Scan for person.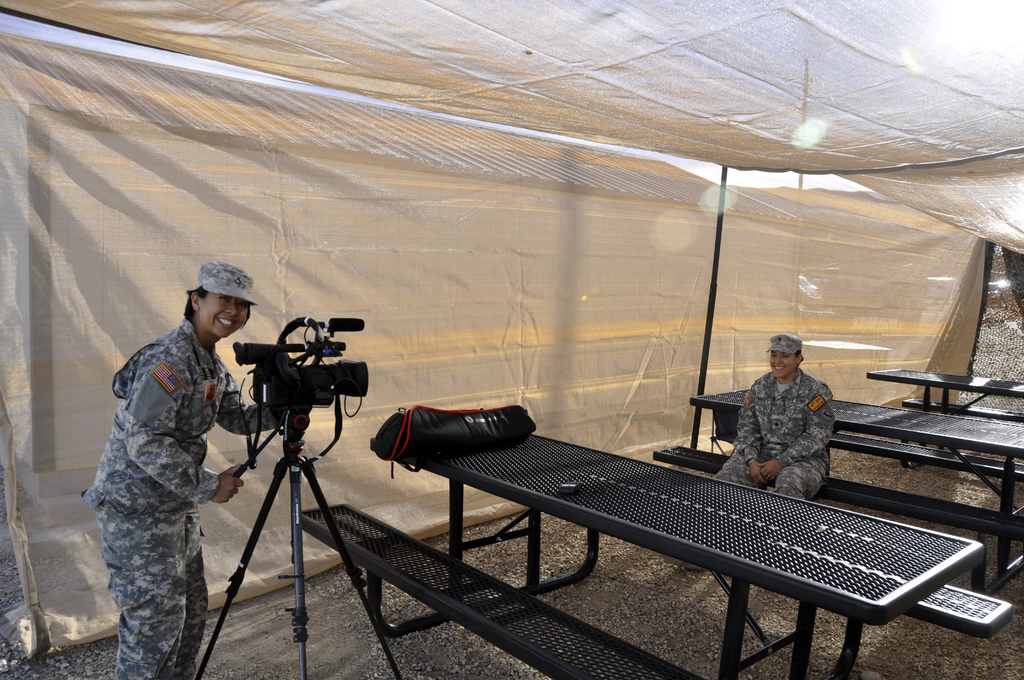
Scan result: [left=707, top=336, right=843, bottom=519].
